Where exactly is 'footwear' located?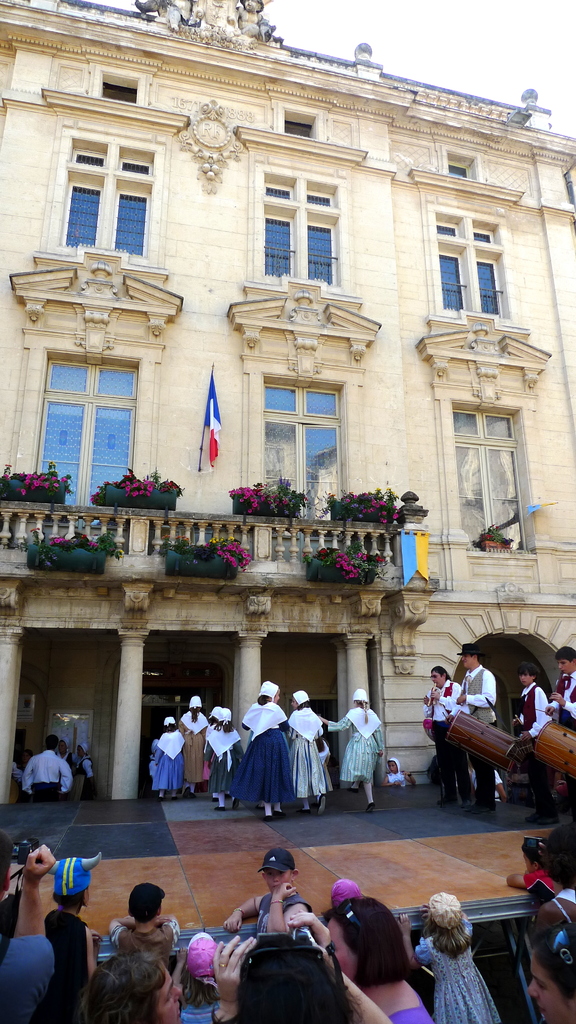
Its bounding box is x1=273, y1=810, x2=284, y2=817.
